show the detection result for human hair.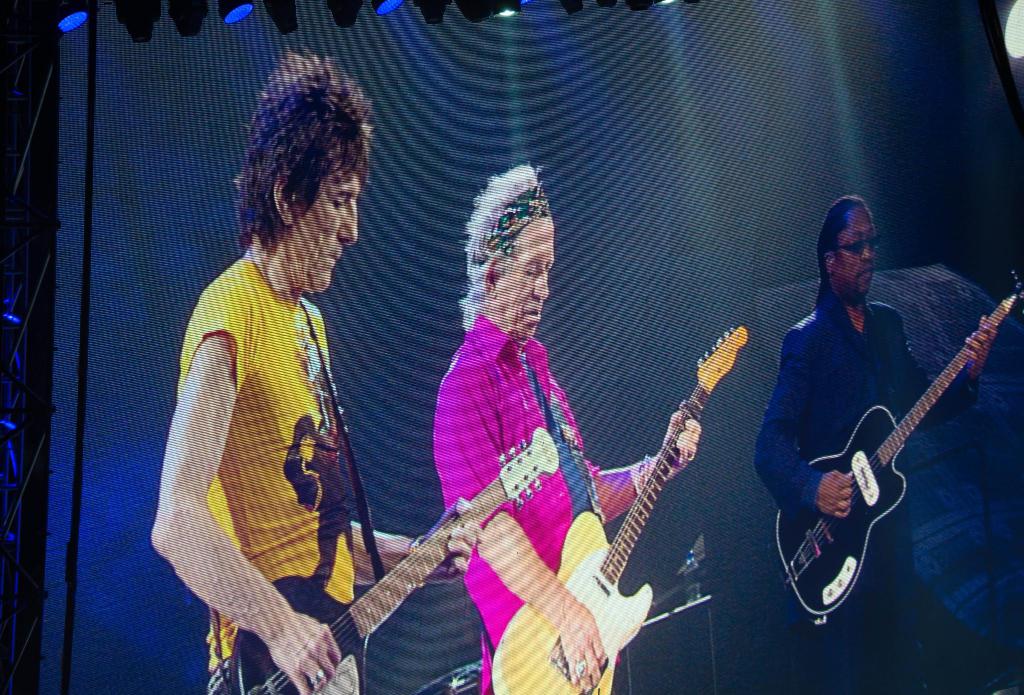
l=454, t=161, r=545, b=333.
